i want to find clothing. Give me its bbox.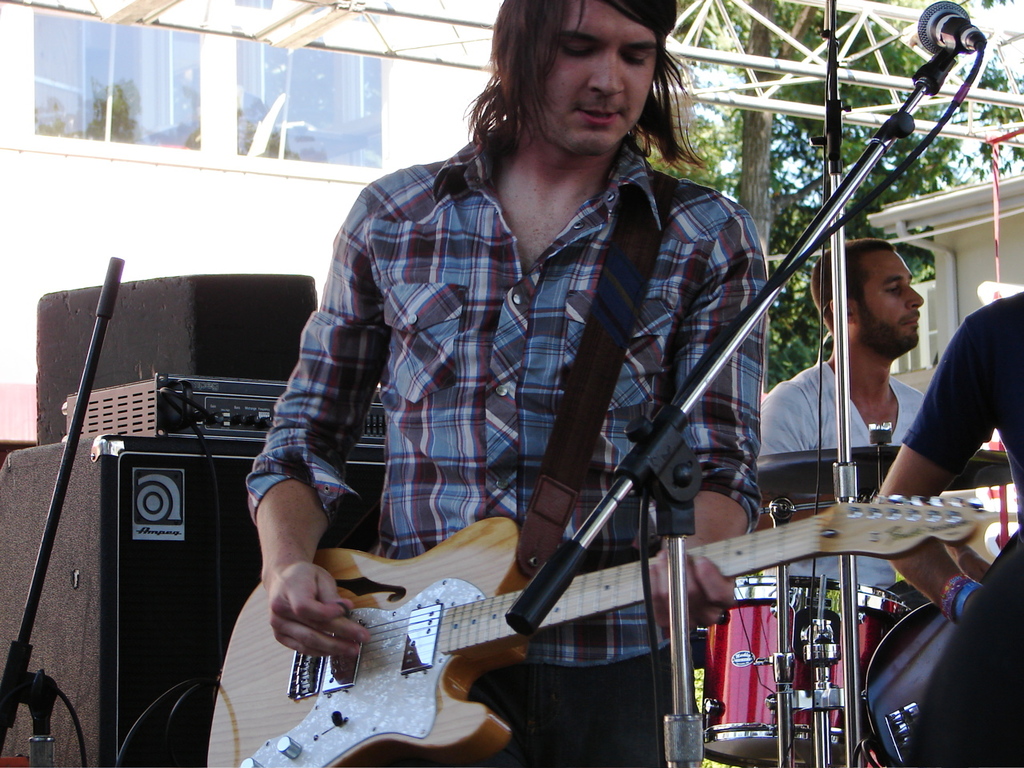
[902,286,1023,767].
